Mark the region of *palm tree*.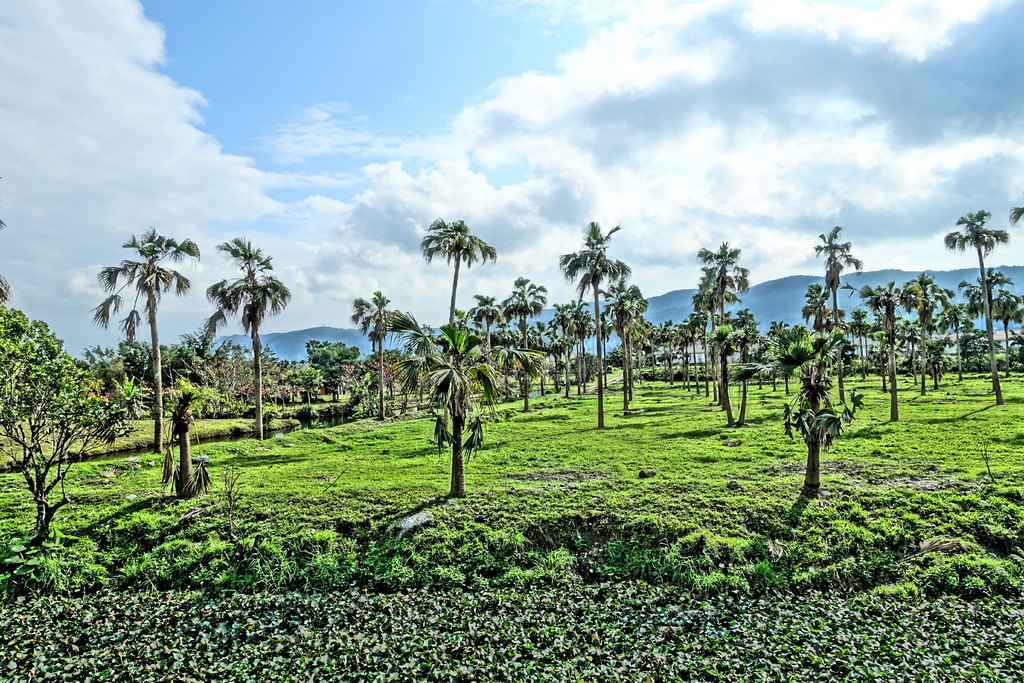
Region: crop(765, 325, 871, 502).
